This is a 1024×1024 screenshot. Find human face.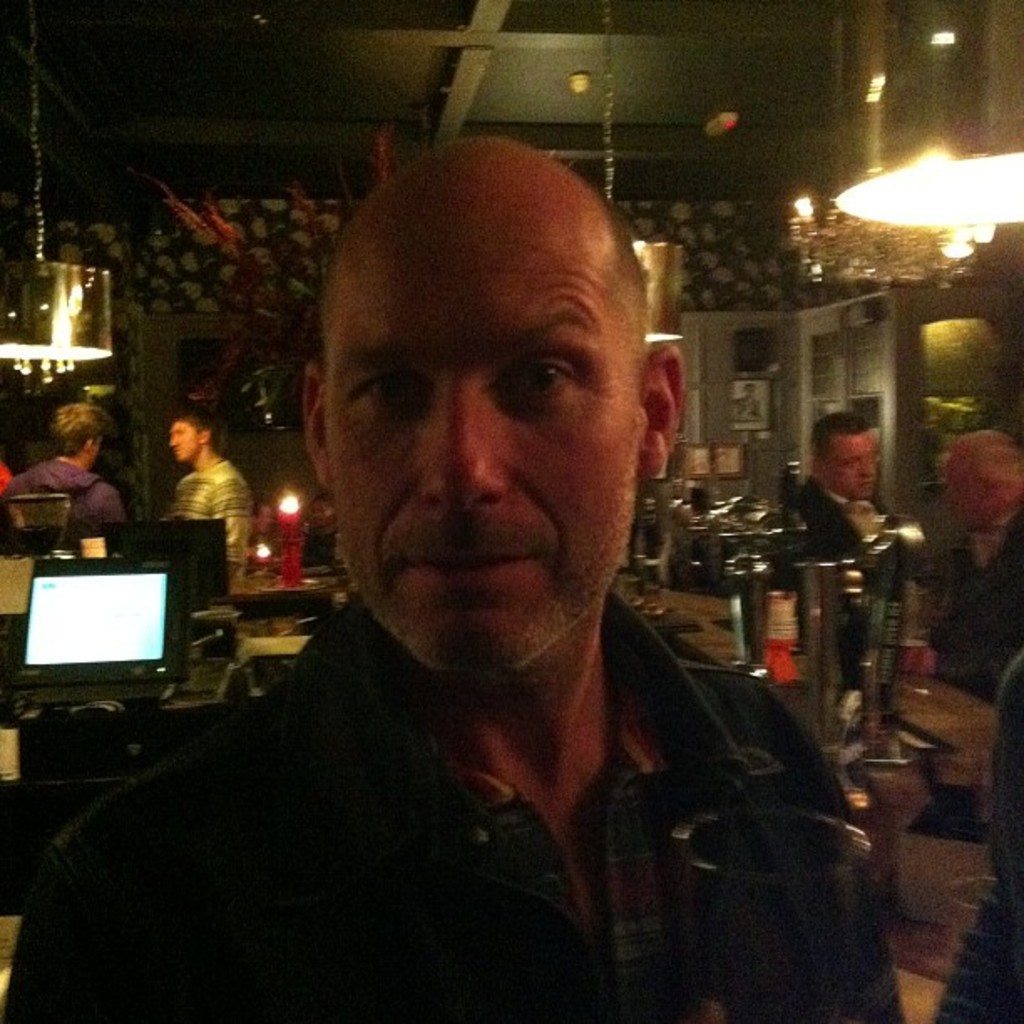
Bounding box: Rect(825, 435, 880, 499).
